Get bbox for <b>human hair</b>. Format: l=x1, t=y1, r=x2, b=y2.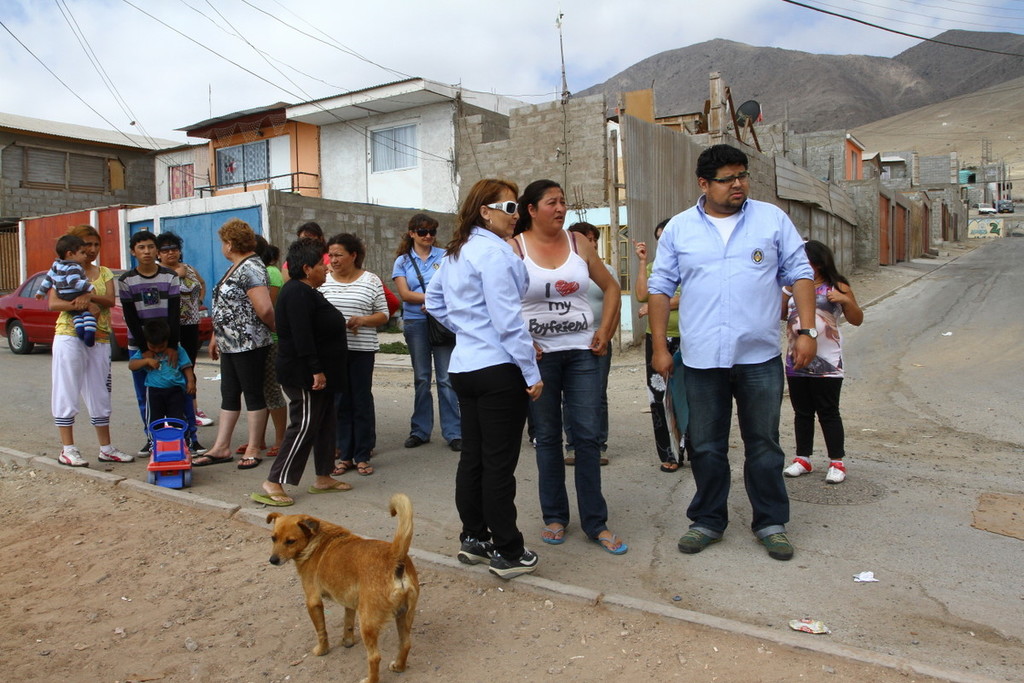
l=696, t=144, r=749, b=198.
